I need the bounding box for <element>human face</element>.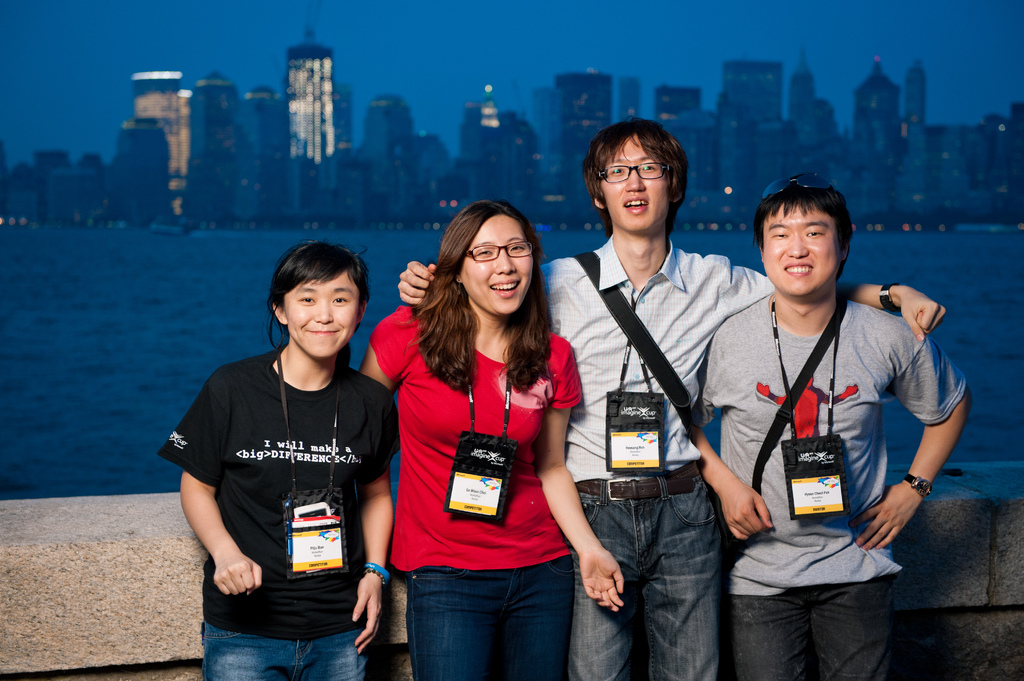
Here it is: 283 272 363 362.
